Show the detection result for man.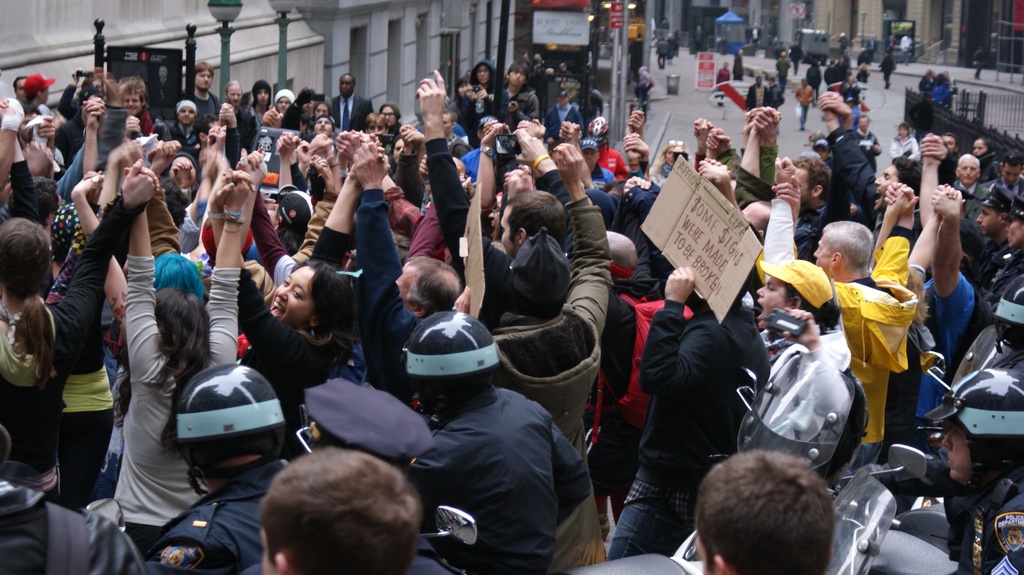
835,369,1023,574.
